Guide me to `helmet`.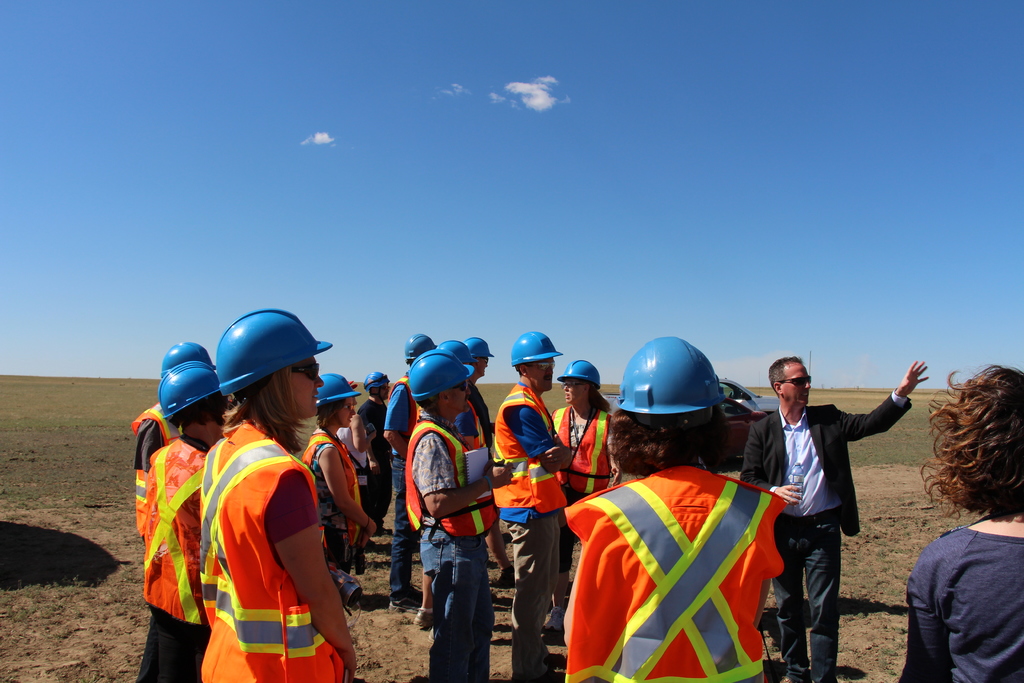
Guidance: <bbox>412, 354, 493, 411</bbox>.
